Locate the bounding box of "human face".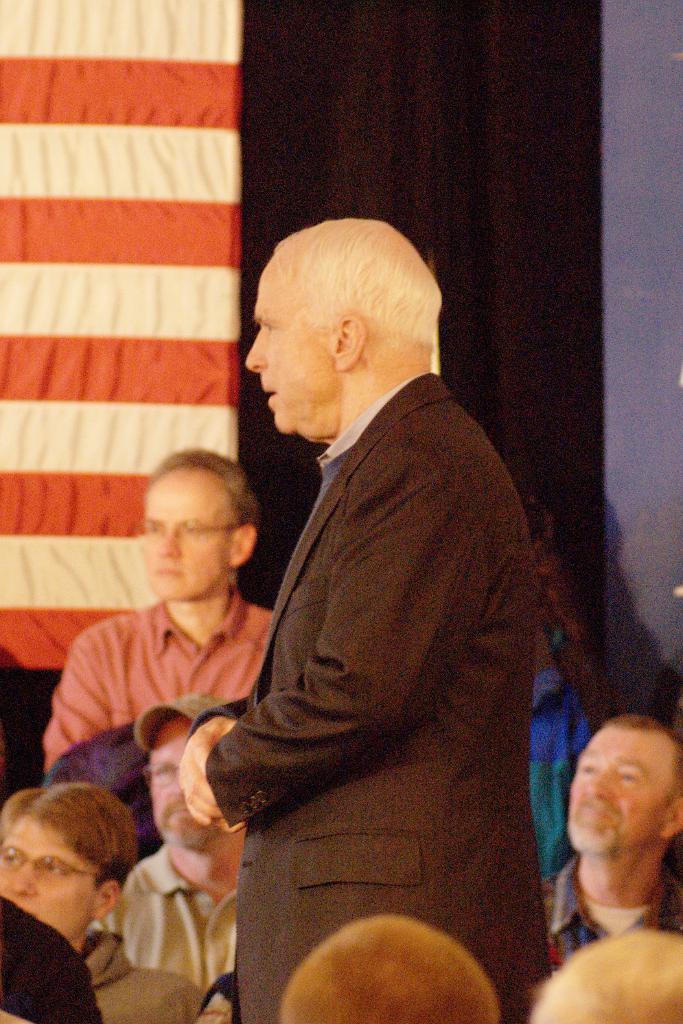
Bounding box: x1=146, y1=725, x2=216, y2=848.
